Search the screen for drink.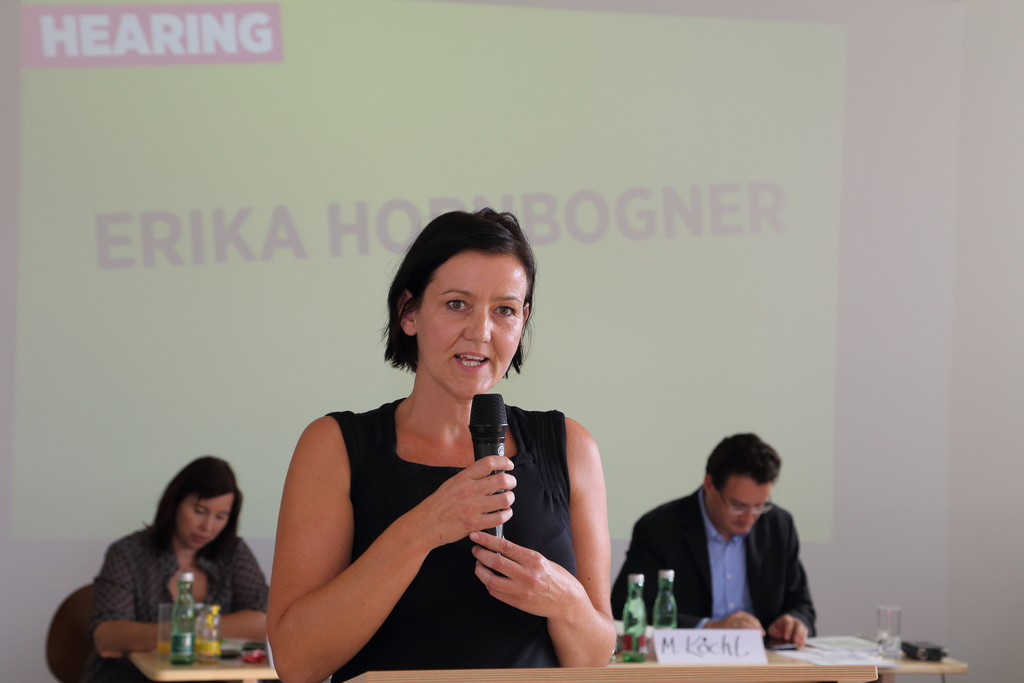
Found at [622, 572, 646, 662].
